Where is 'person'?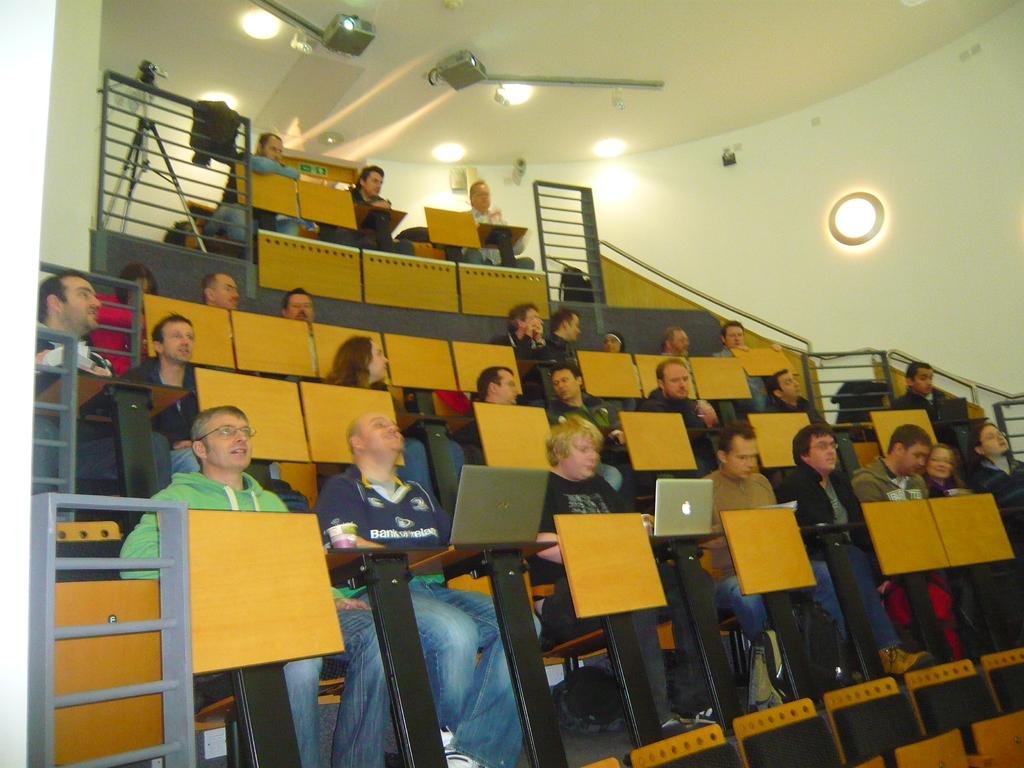
196/131/309/265.
